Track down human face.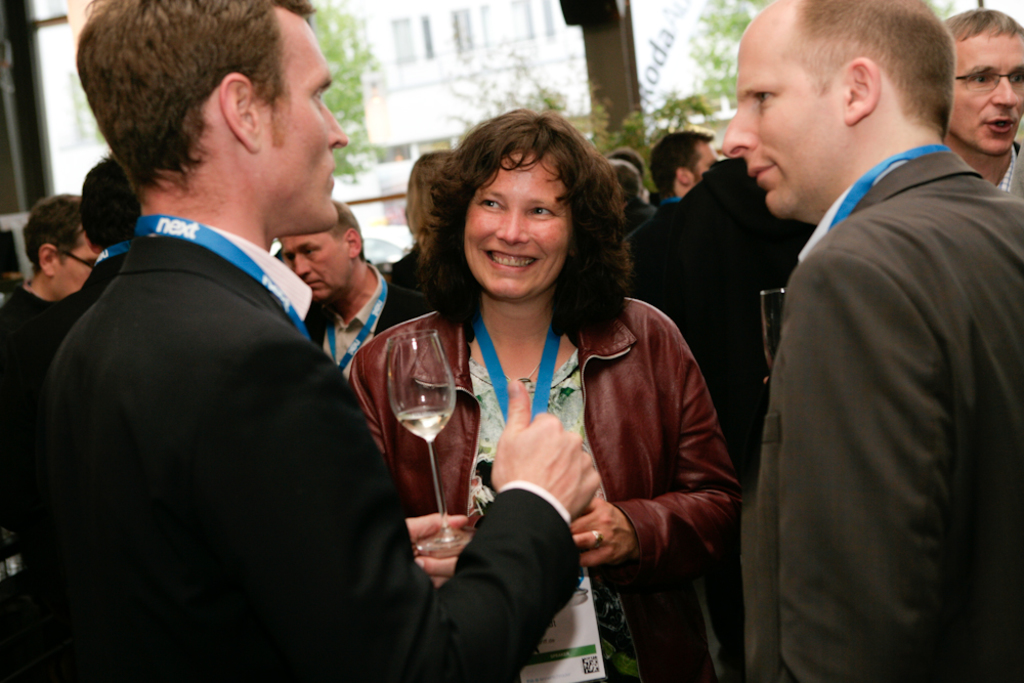
Tracked to <box>282,234,349,300</box>.
